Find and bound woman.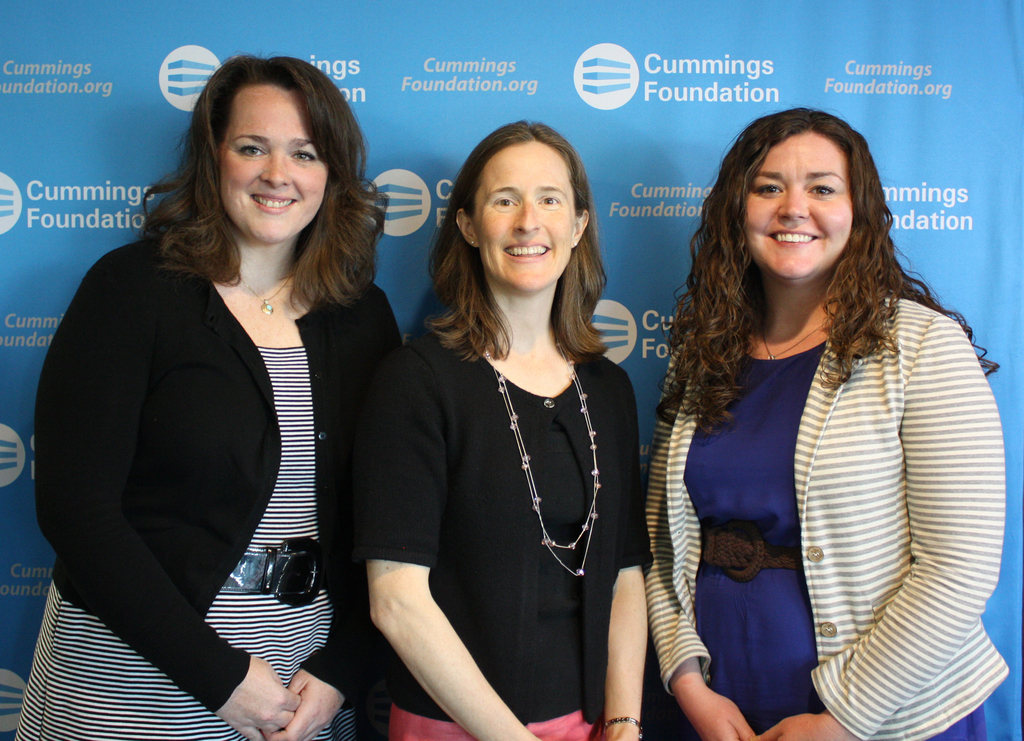
Bound: box=[45, 66, 411, 738].
